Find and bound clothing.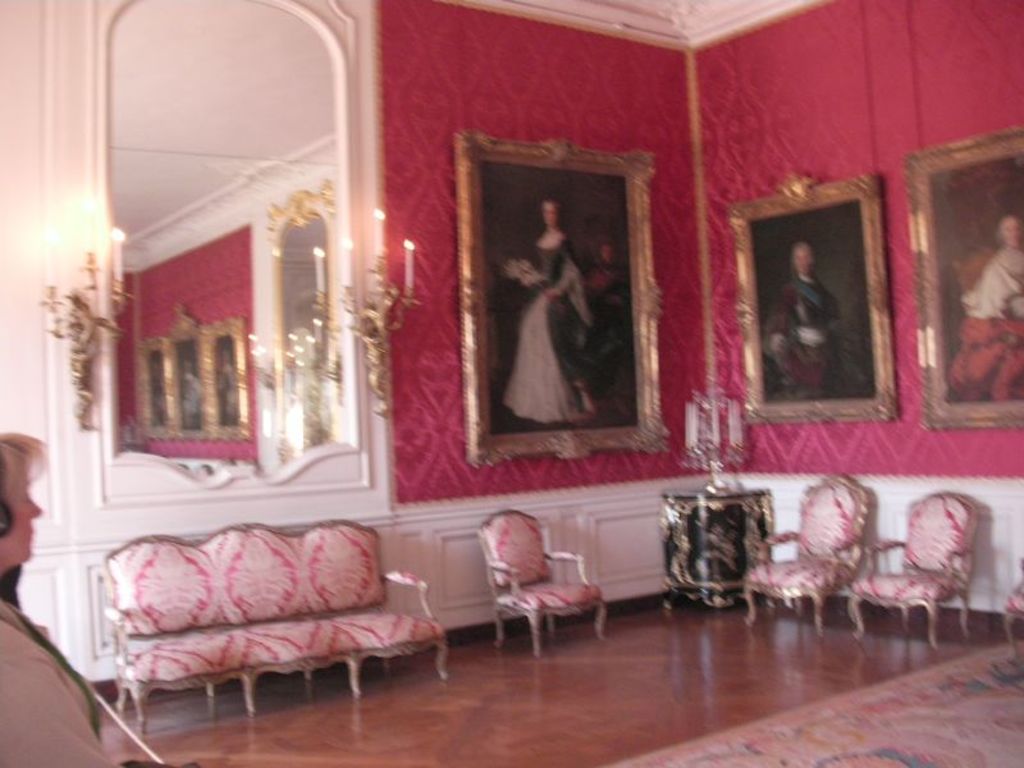
Bound: detection(0, 595, 128, 767).
